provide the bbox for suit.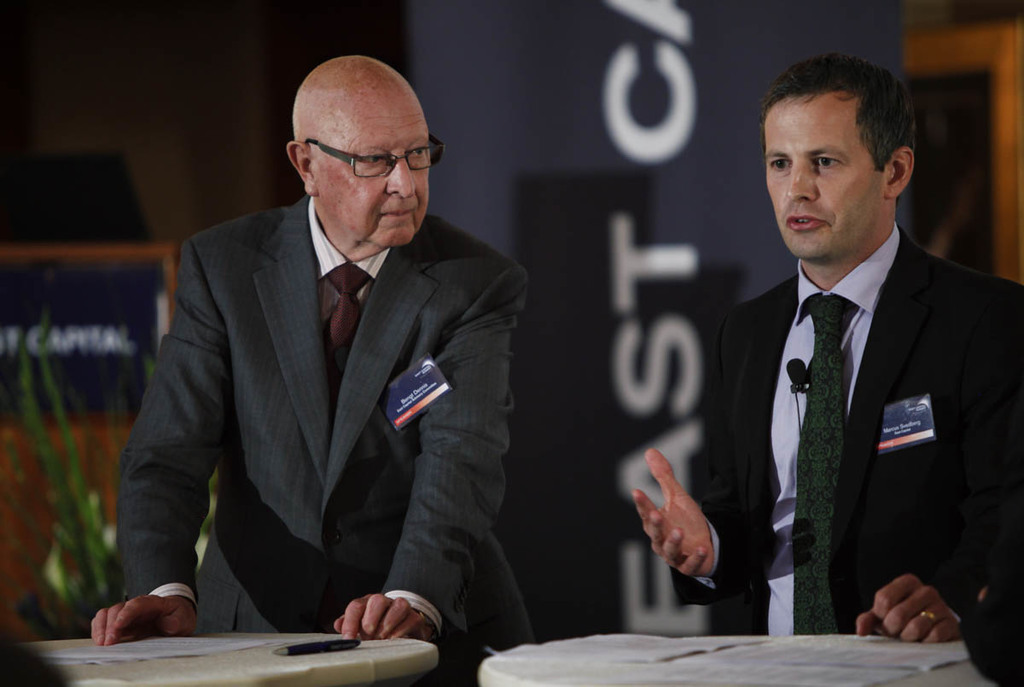
<region>693, 196, 991, 638</region>.
